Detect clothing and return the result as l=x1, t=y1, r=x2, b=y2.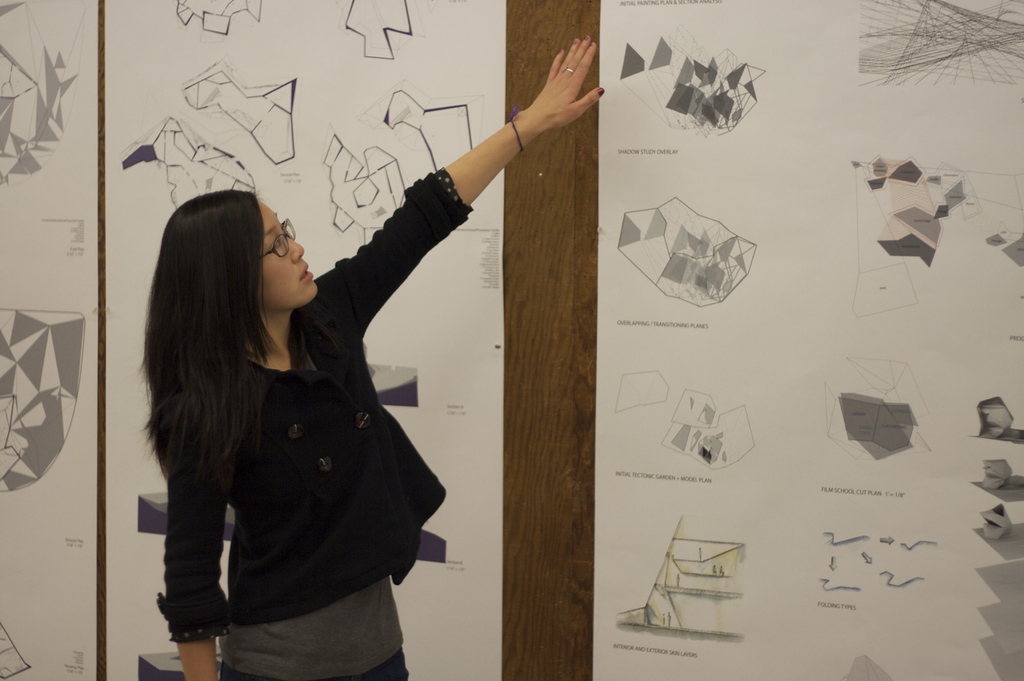
l=209, t=576, r=415, b=680.
